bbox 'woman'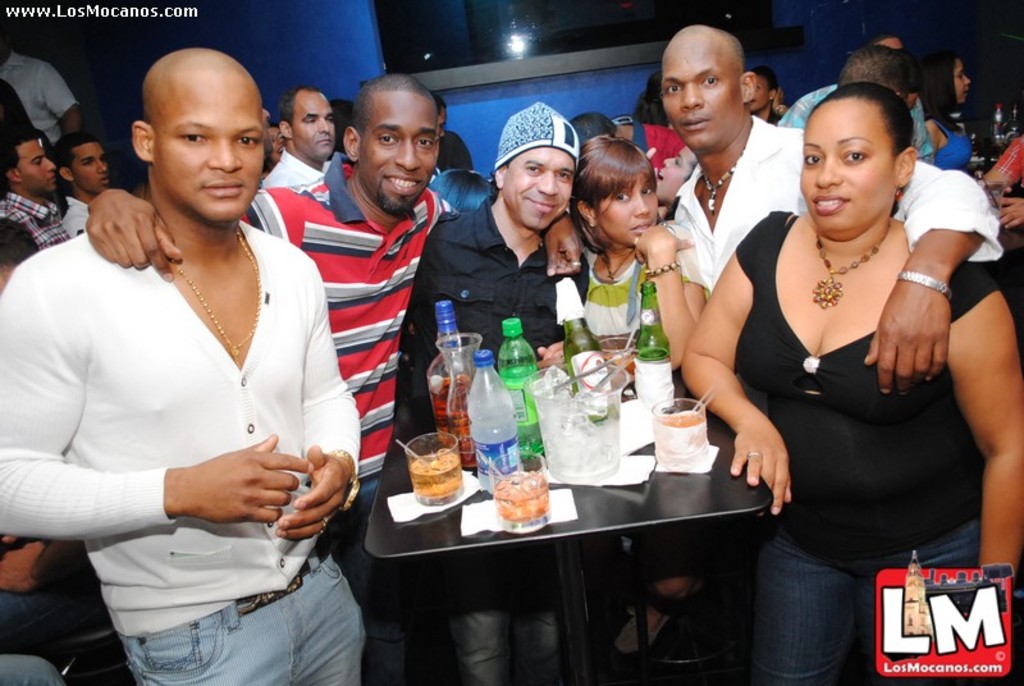
x1=630 y1=70 x2=685 y2=173
